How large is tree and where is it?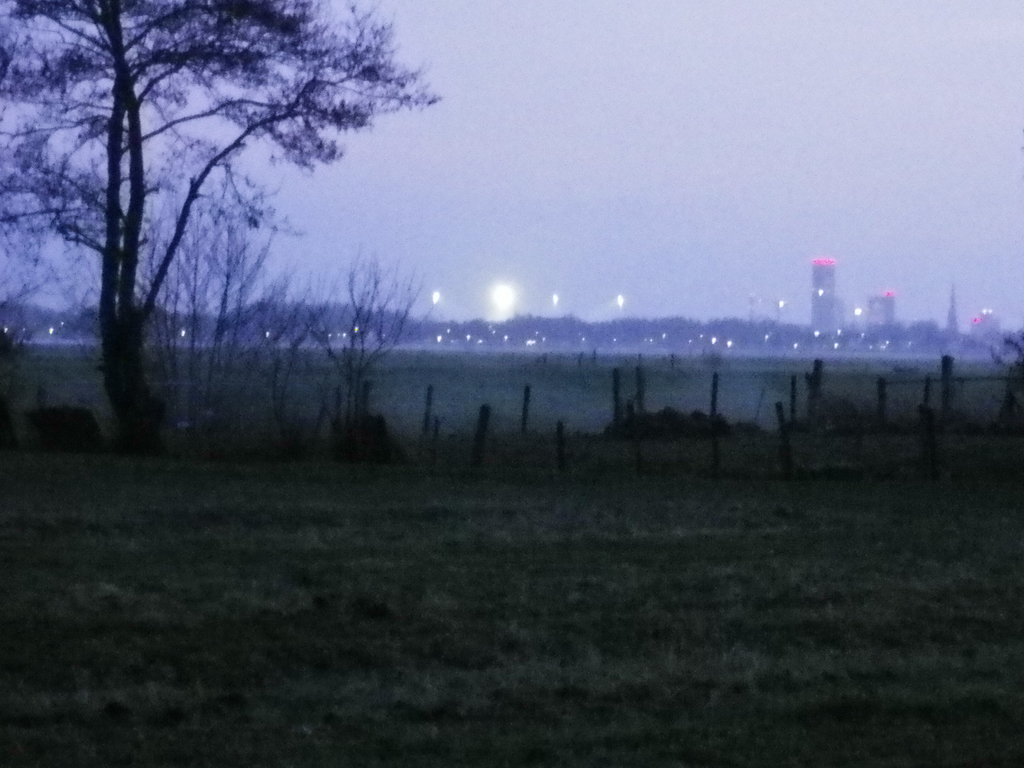
Bounding box: [0,0,448,457].
